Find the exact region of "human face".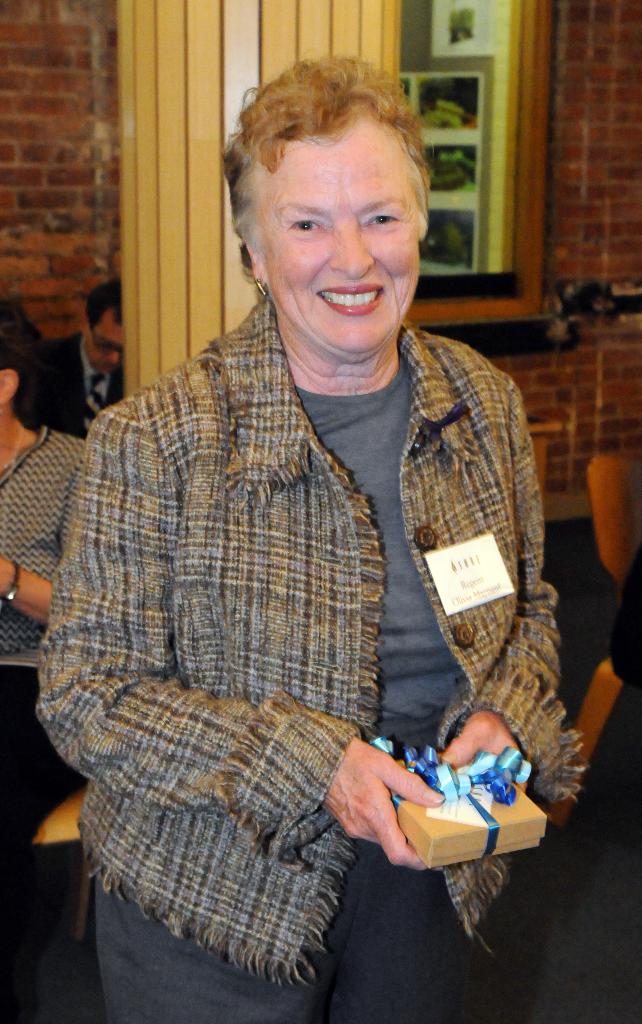
Exact region: crop(262, 113, 422, 356).
